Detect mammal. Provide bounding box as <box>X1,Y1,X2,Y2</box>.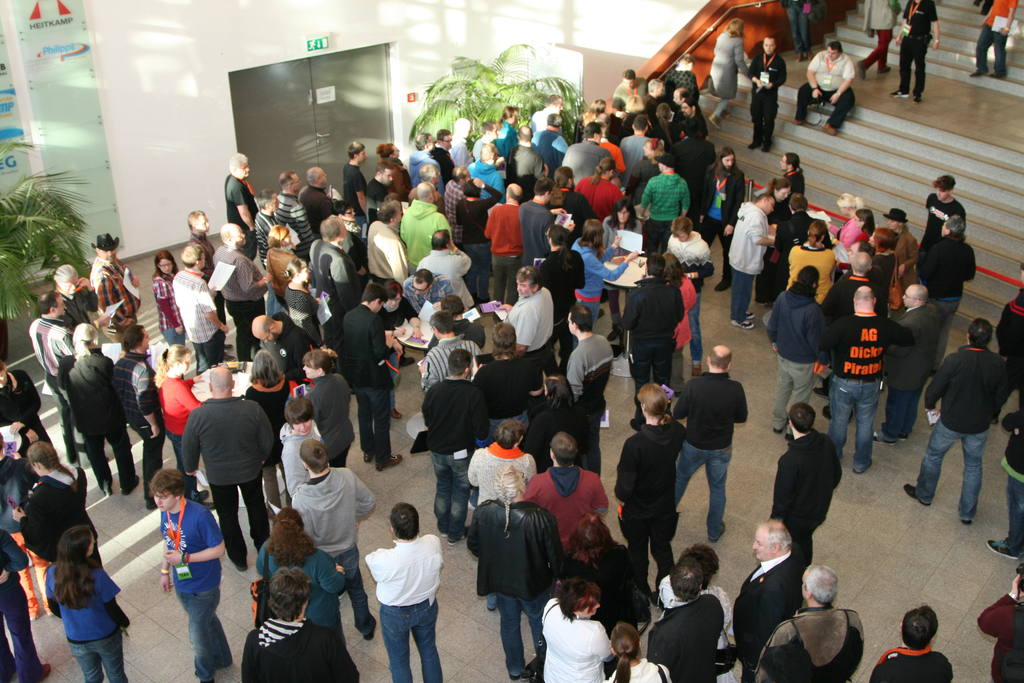
<box>36,263,99,327</box>.
